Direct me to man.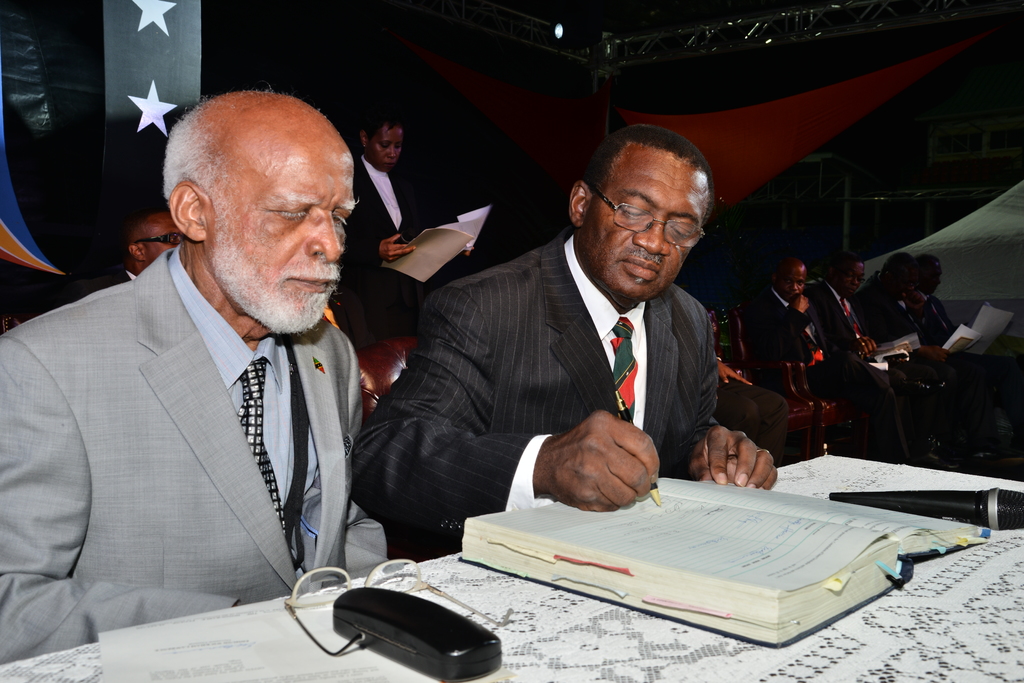
Direction: left=750, top=252, right=897, bottom=462.
